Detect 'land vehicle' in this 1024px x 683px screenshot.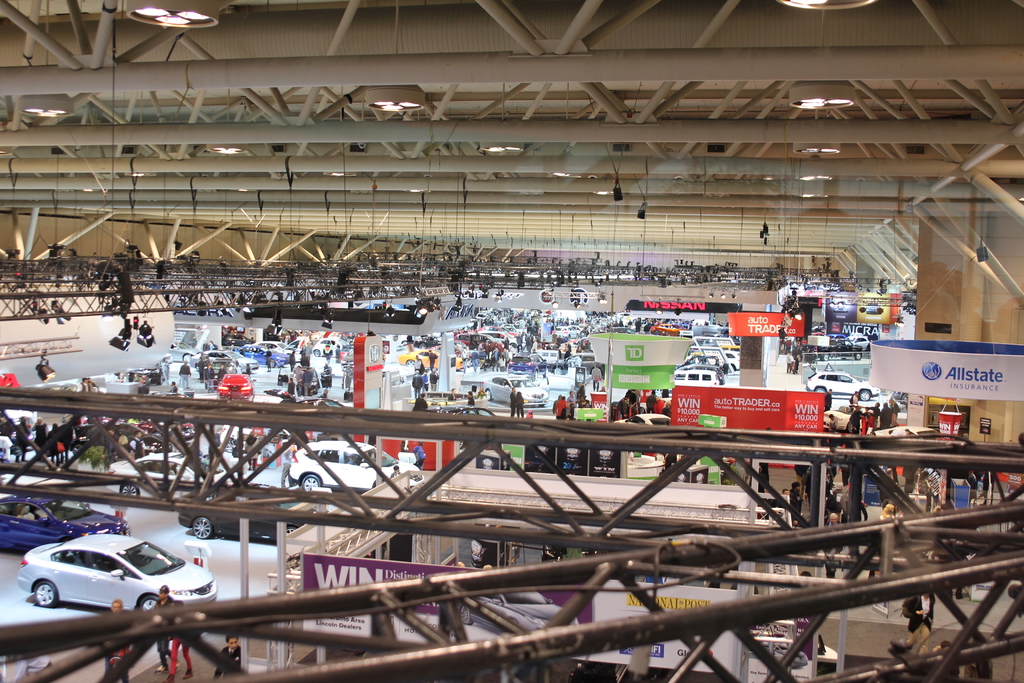
Detection: <bbox>0, 492, 129, 552</bbox>.
